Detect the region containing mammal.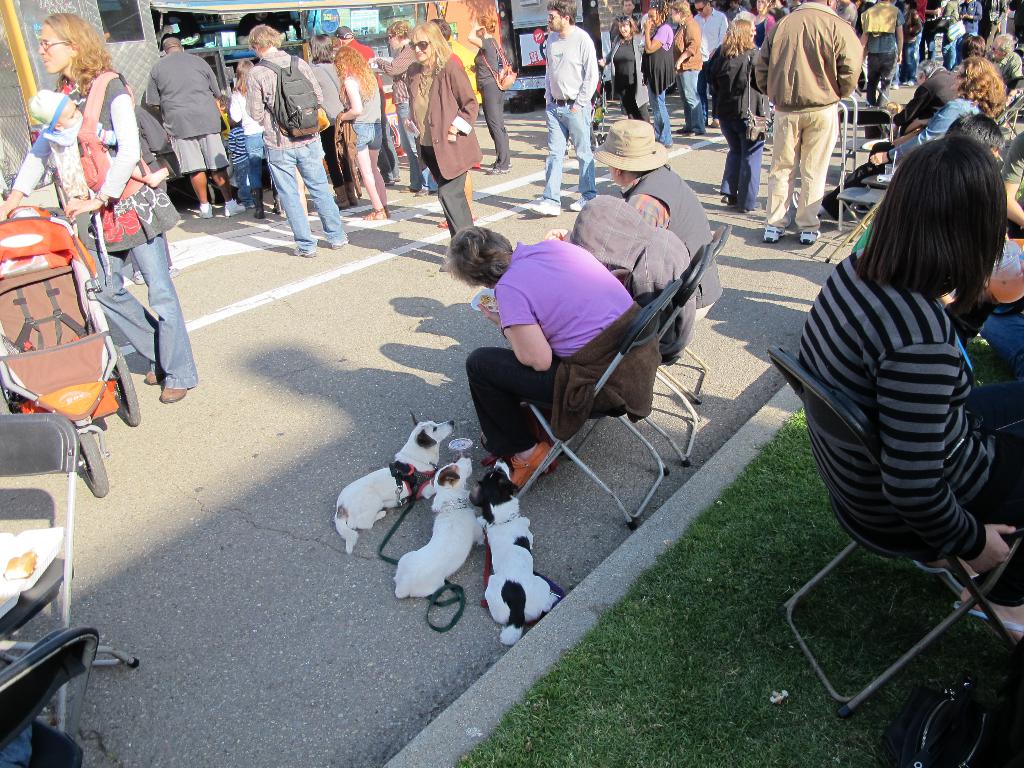
546,195,700,364.
